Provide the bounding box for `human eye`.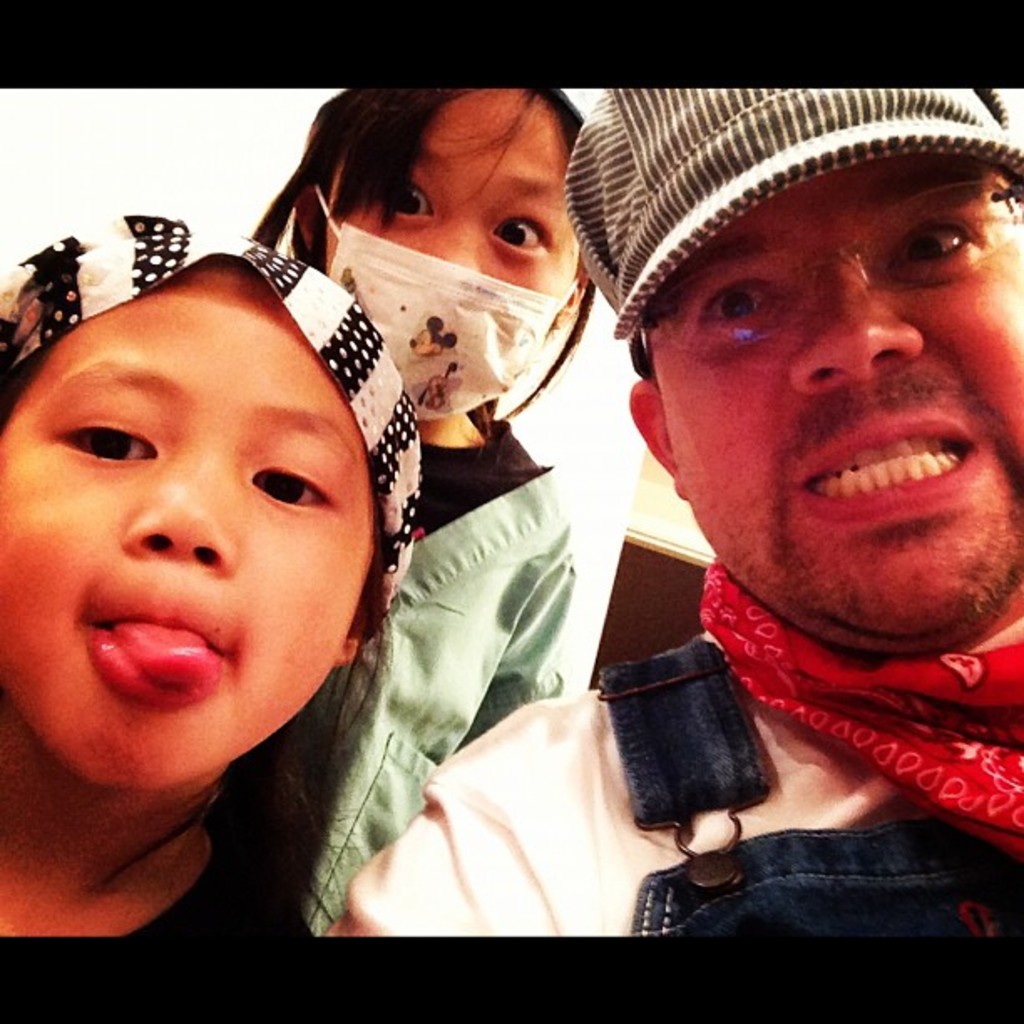
(x1=378, y1=176, x2=435, y2=226).
